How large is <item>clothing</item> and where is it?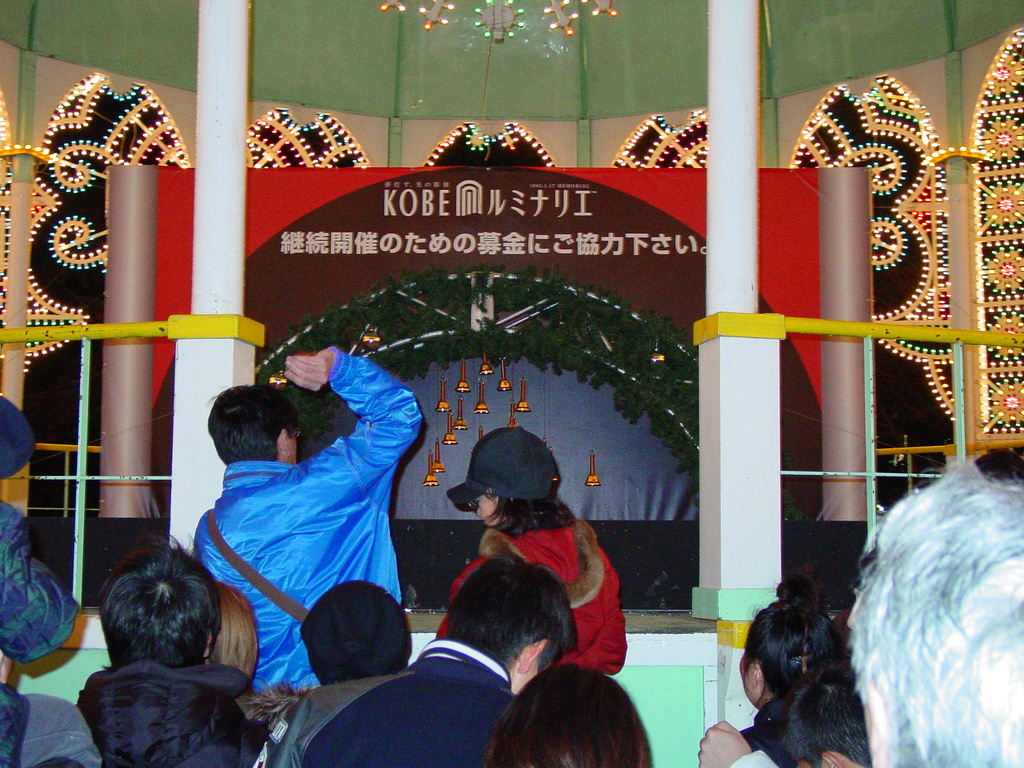
Bounding box: {"left": 0, "top": 493, "right": 77, "bottom": 664}.
